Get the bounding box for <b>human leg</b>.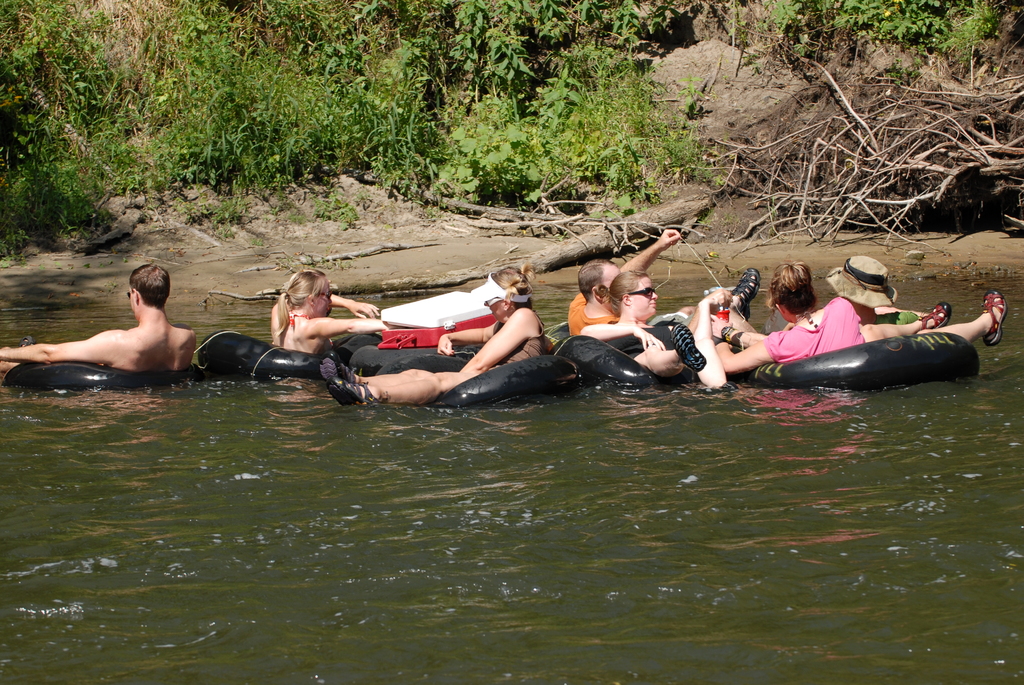
bbox=(325, 374, 475, 409).
